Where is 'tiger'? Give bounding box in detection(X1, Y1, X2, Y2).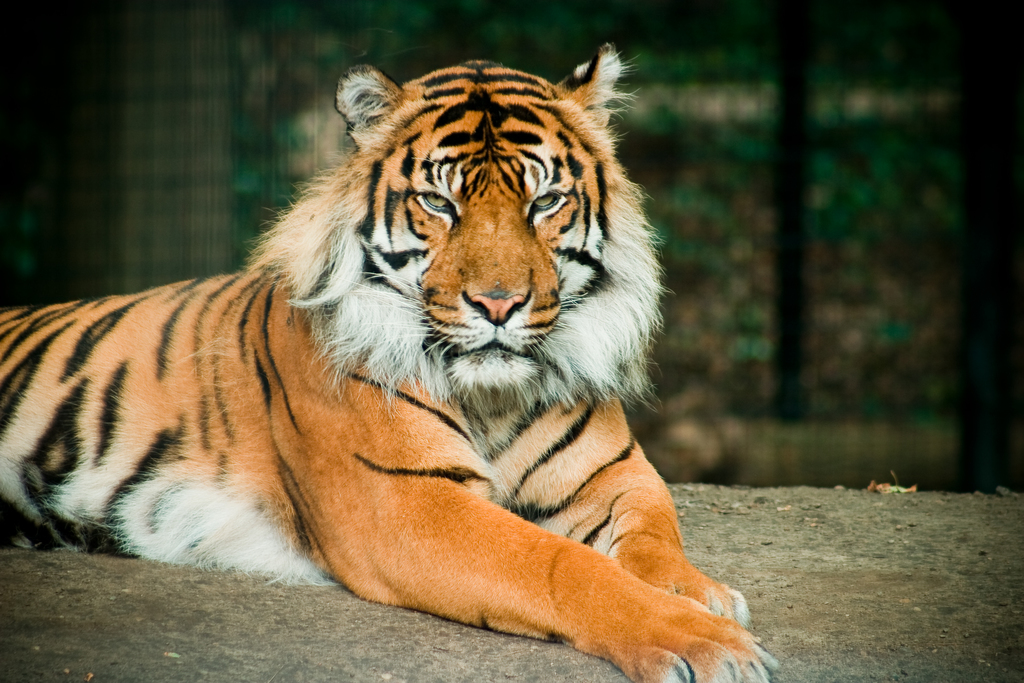
detection(0, 36, 778, 682).
